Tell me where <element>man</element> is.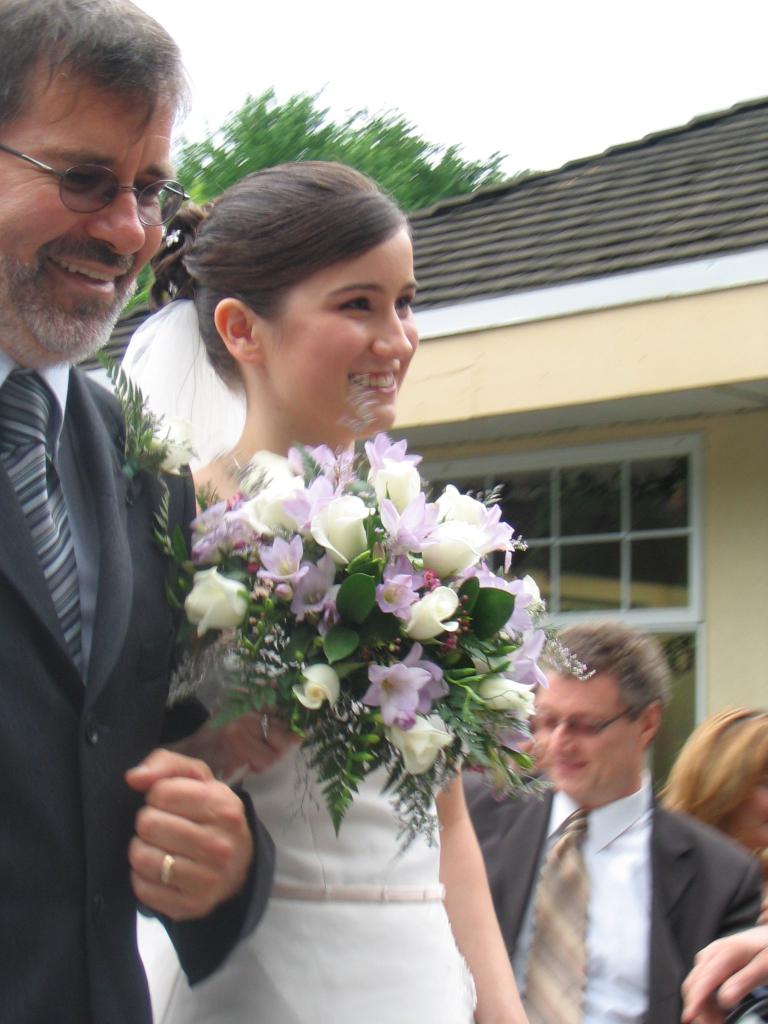
<element>man</element> is at {"x1": 460, "y1": 613, "x2": 740, "y2": 1011}.
